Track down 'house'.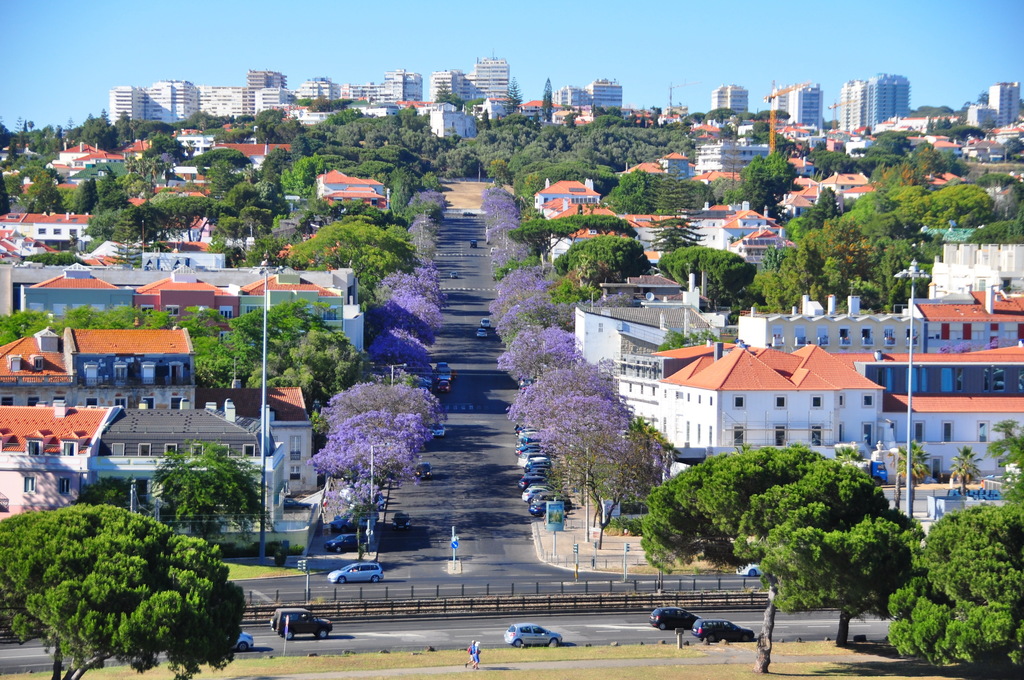
Tracked to <box>346,93,405,117</box>.
